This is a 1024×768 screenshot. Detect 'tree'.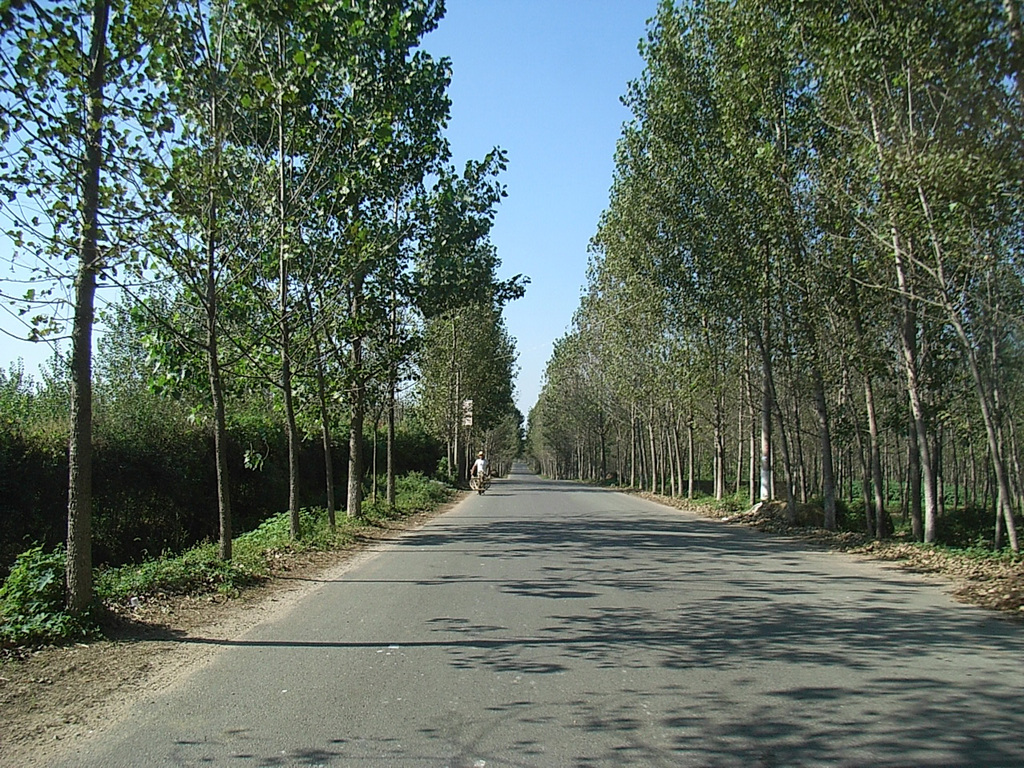
select_region(302, 0, 438, 530).
